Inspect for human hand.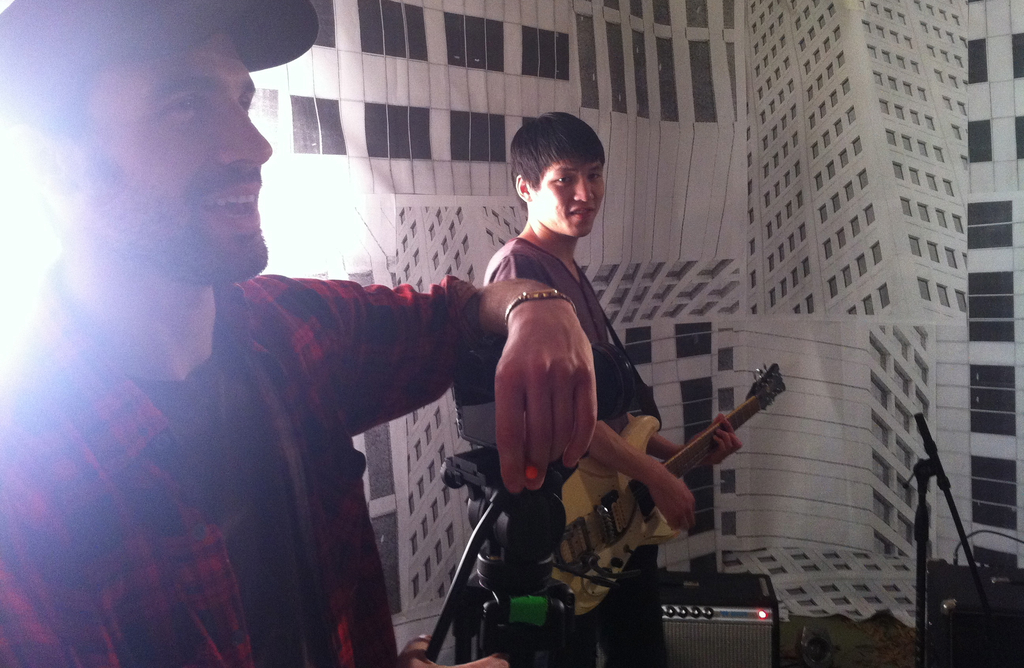
Inspection: crop(700, 412, 746, 468).
